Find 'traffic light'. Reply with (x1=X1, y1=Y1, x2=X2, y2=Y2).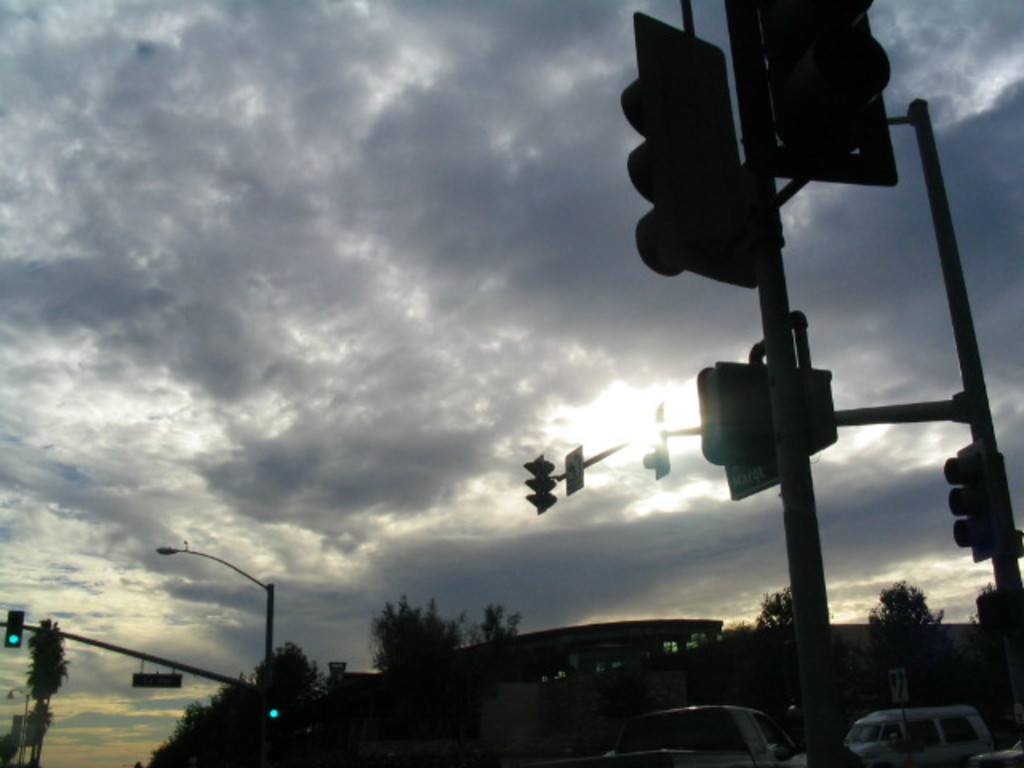
(x1=640, y1=402, x2=674, y2=480).
